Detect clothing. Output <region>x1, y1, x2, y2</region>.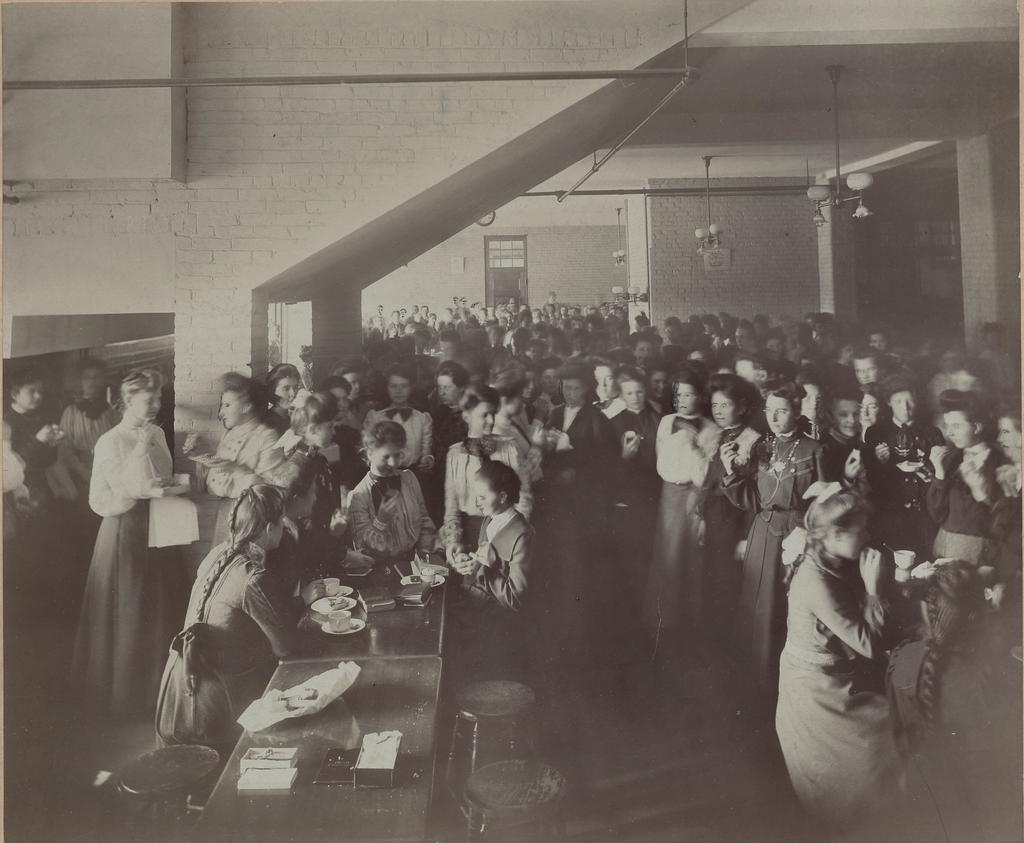
<region>653, 413, 726, 632</region>.
